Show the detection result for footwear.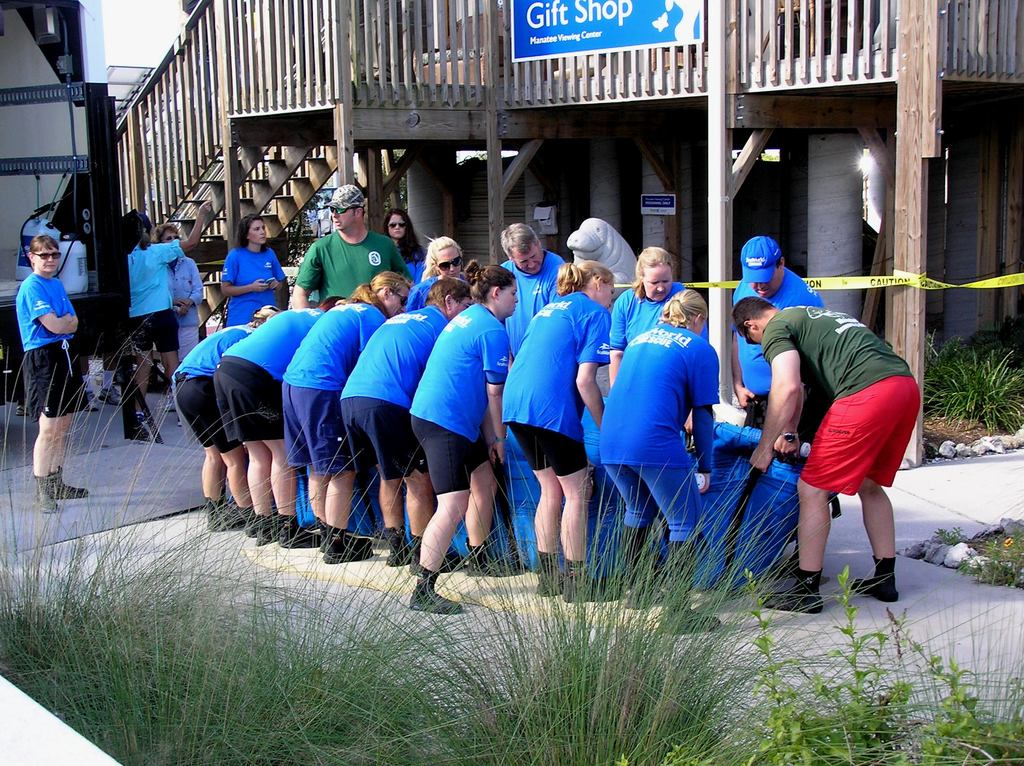
bbox=[36, 490, 61, 515].
